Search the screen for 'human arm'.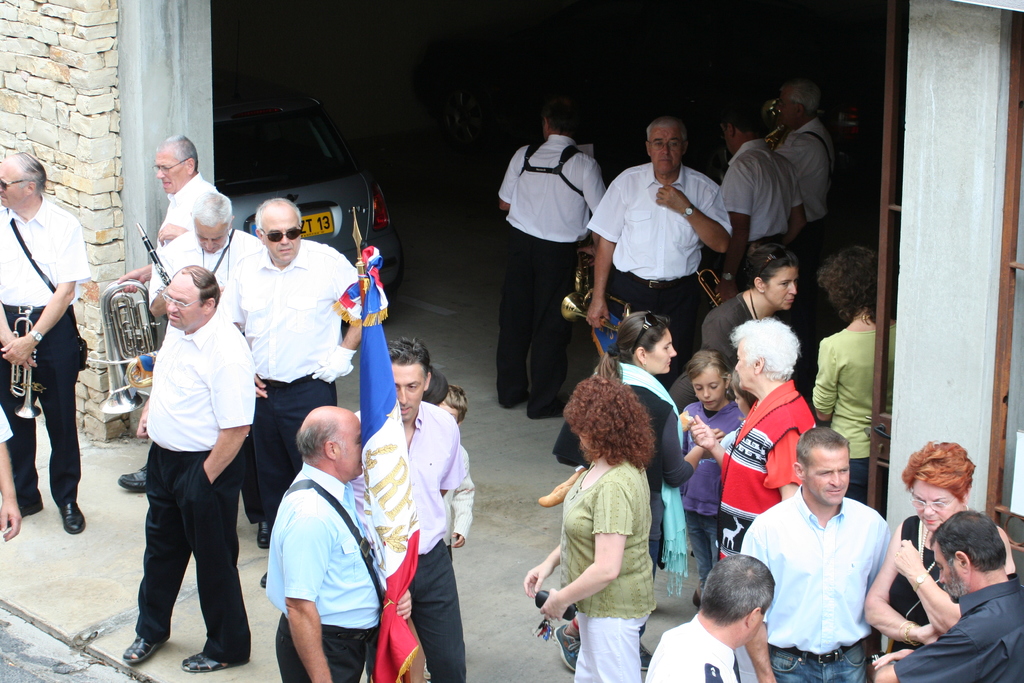
Found at <bbox>277, 504, 331, 682</bbox>.
